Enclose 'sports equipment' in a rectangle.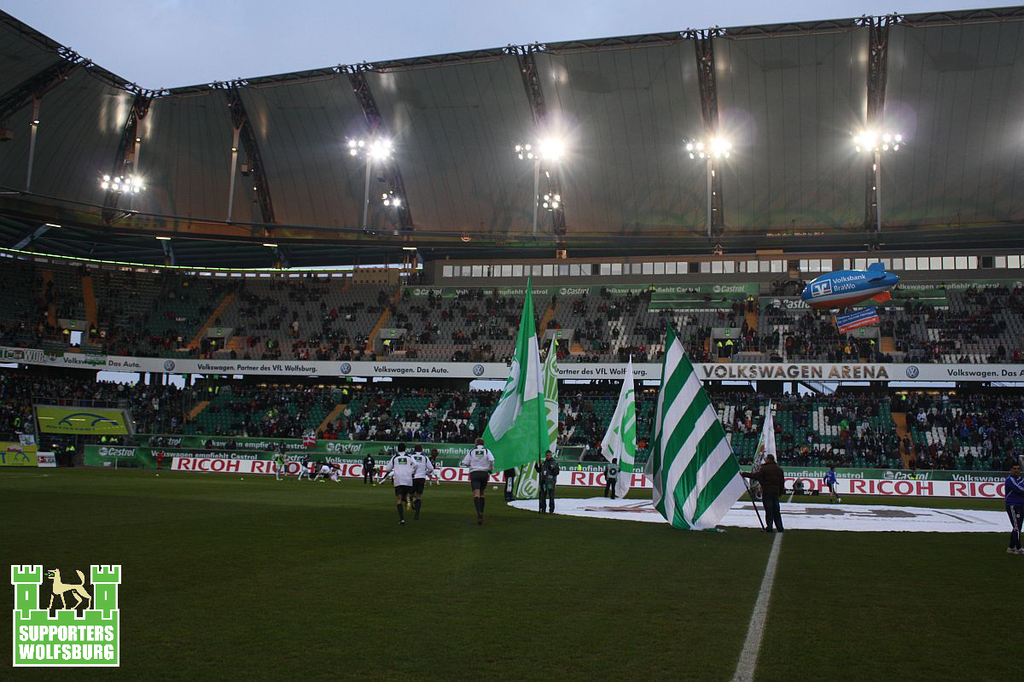
crop(1012, 539, 1023, 559).
